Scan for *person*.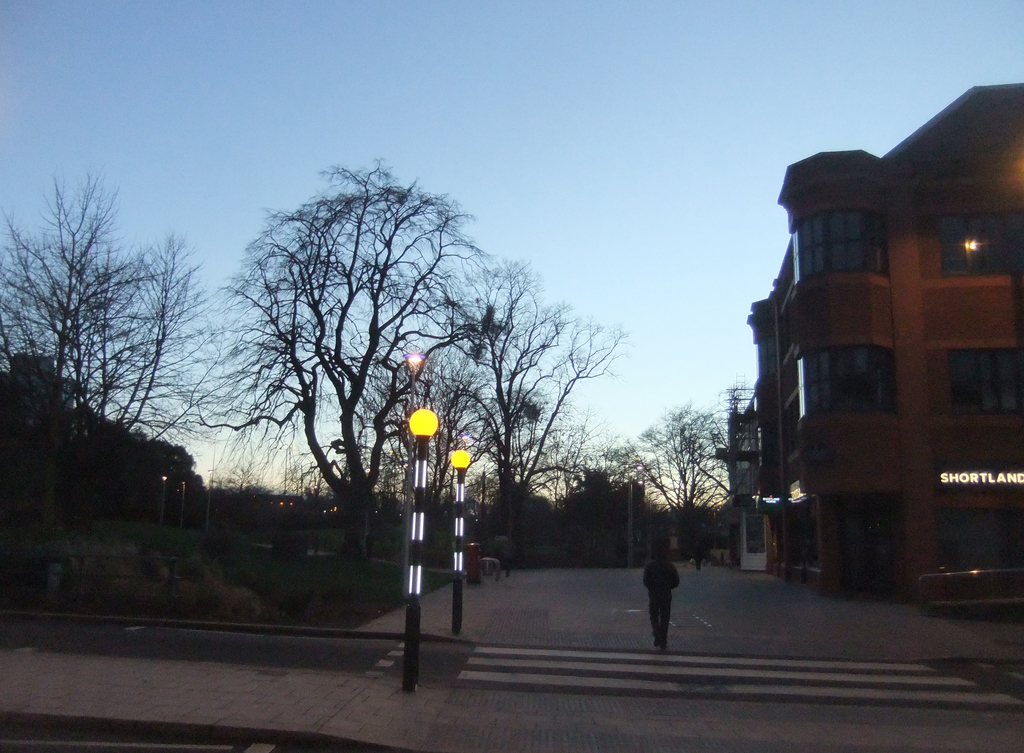
Scan result: x1=642, y1=548, x2=692, y2=648.
